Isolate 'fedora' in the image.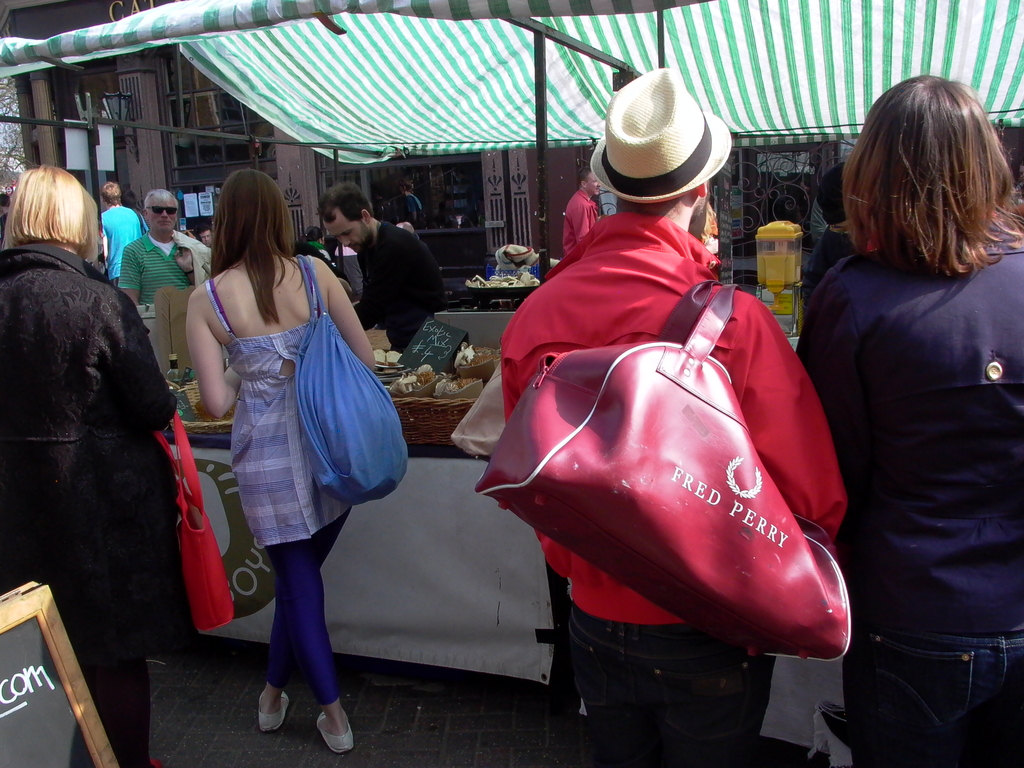
Isolated region: (603, 70, 739, 192).
